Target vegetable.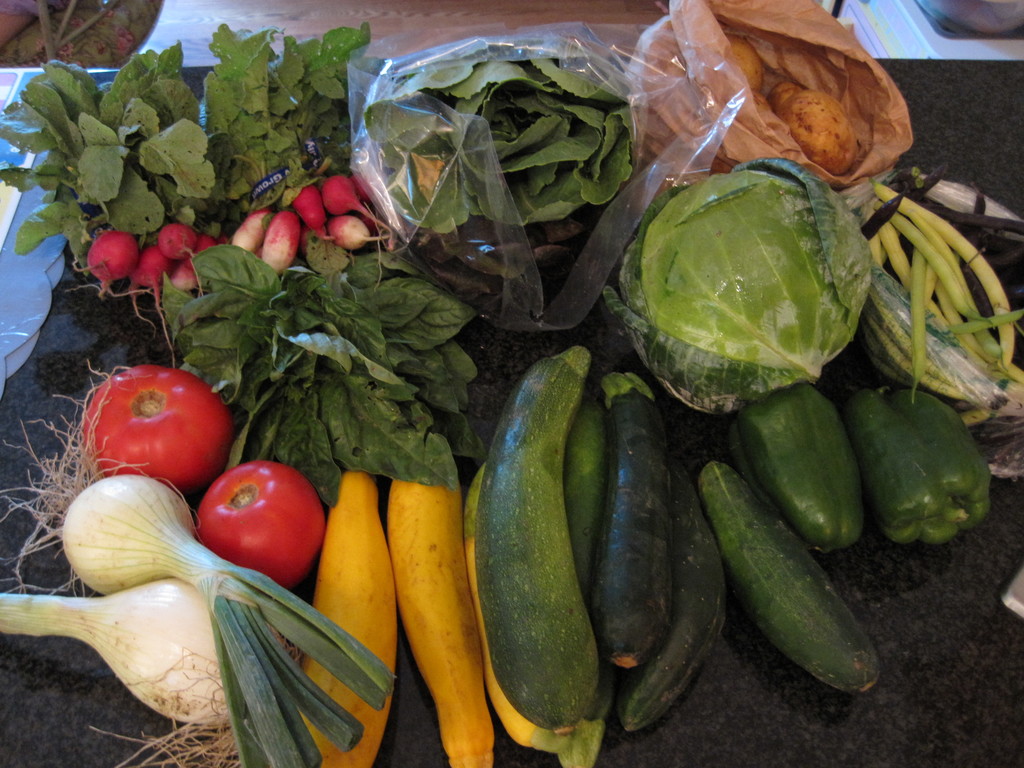
Target region: 601,161,870,415.
